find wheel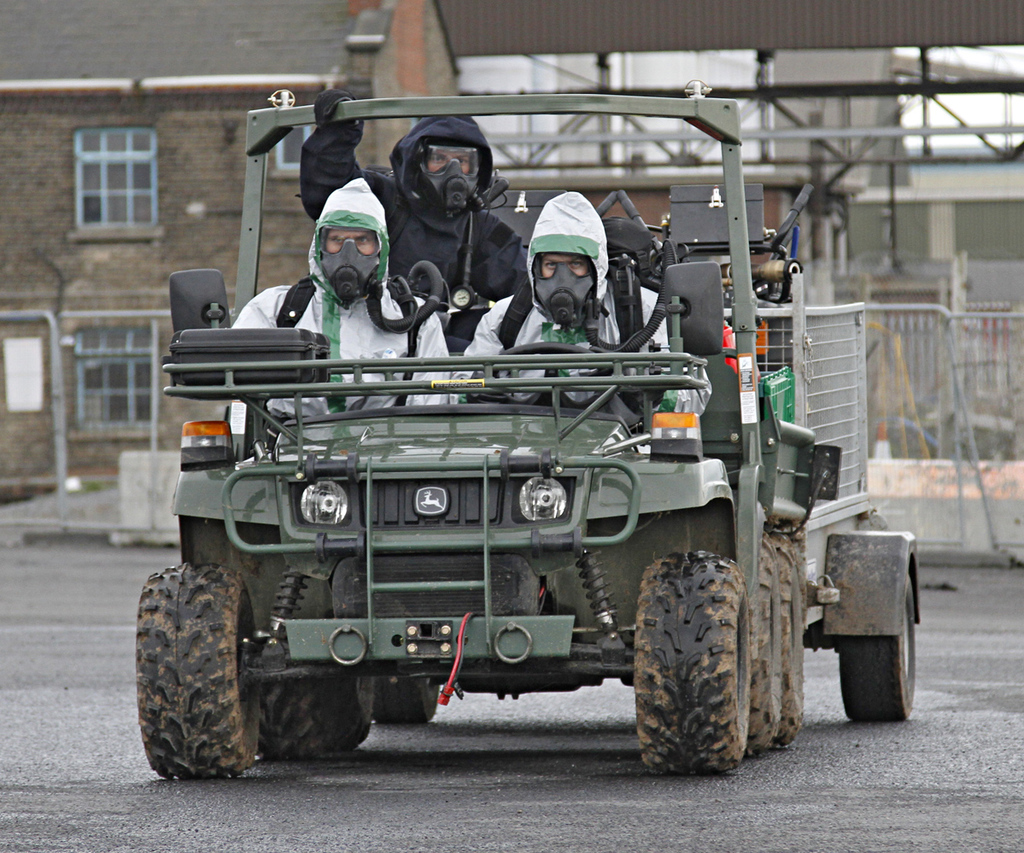
crop(623, 551, 747, 779)
